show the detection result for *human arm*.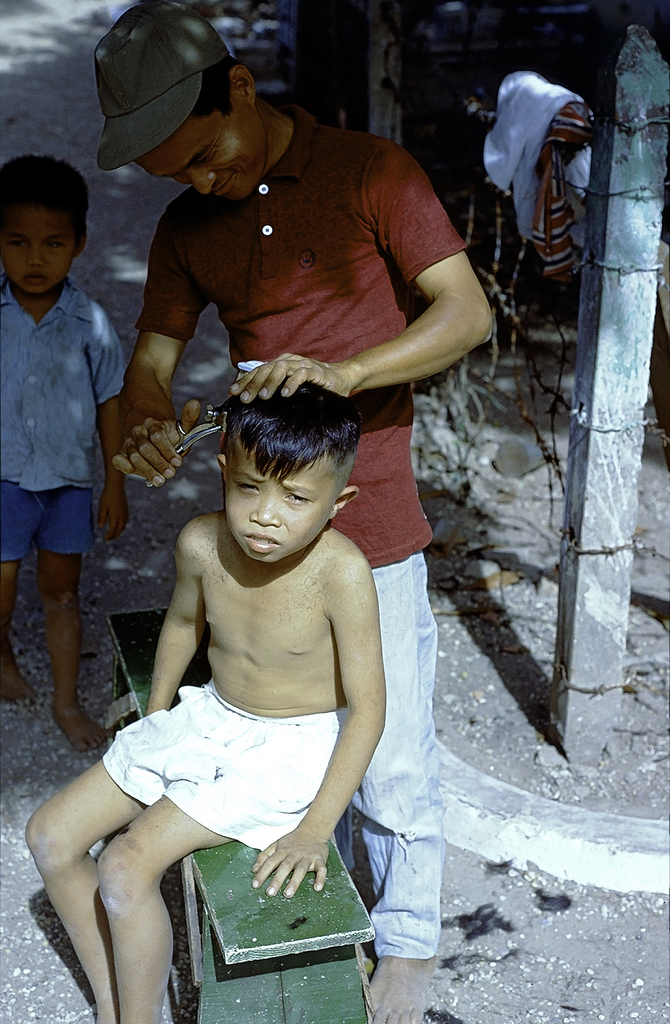
(77, 298, 126, 543).
